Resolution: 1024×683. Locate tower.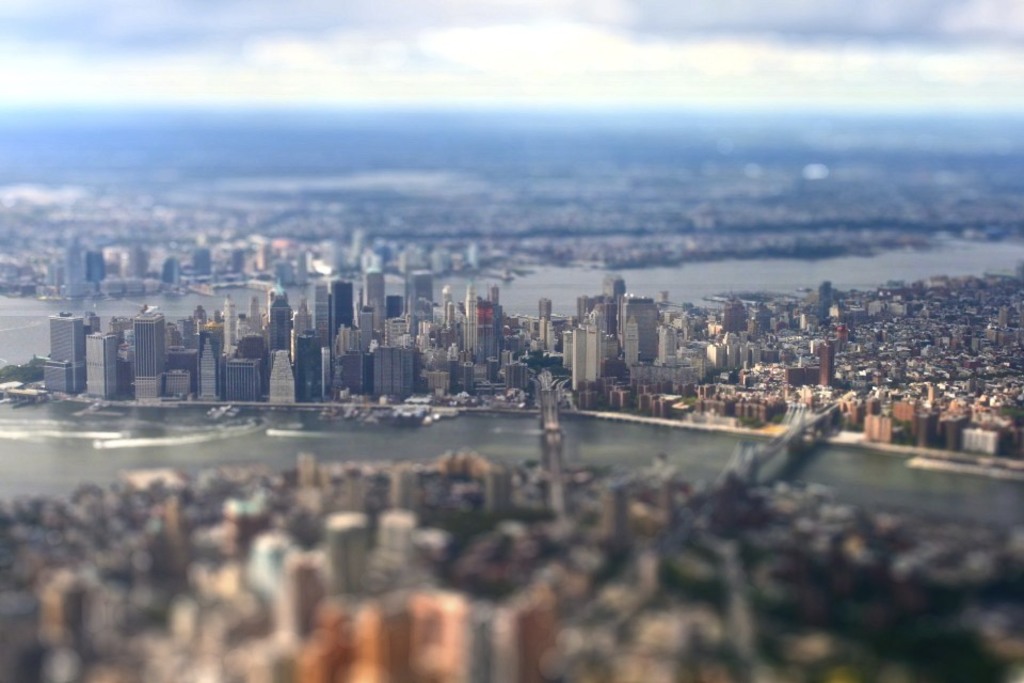
BBox(331, 277, 353, 355).
